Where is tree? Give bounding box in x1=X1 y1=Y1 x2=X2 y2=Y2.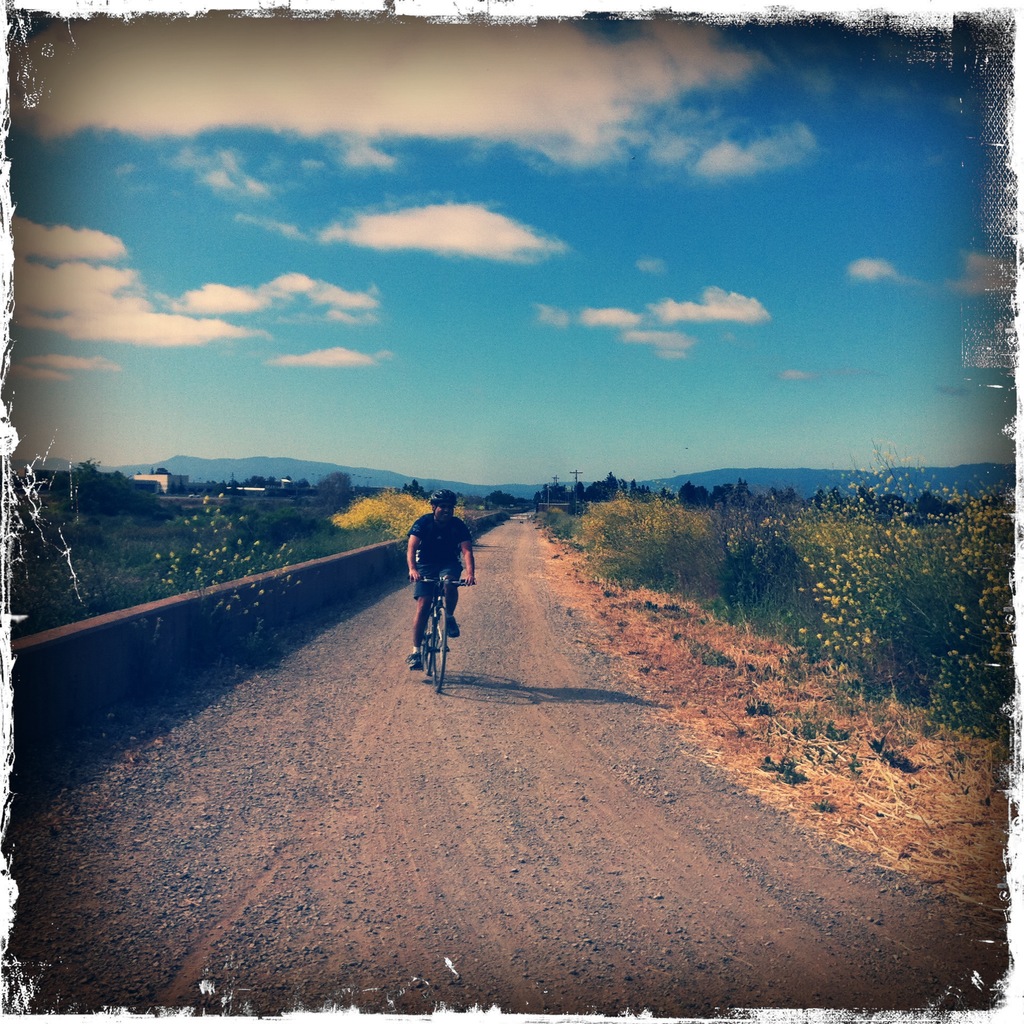
x1=319 y1=476 x2=368 y2=502.
